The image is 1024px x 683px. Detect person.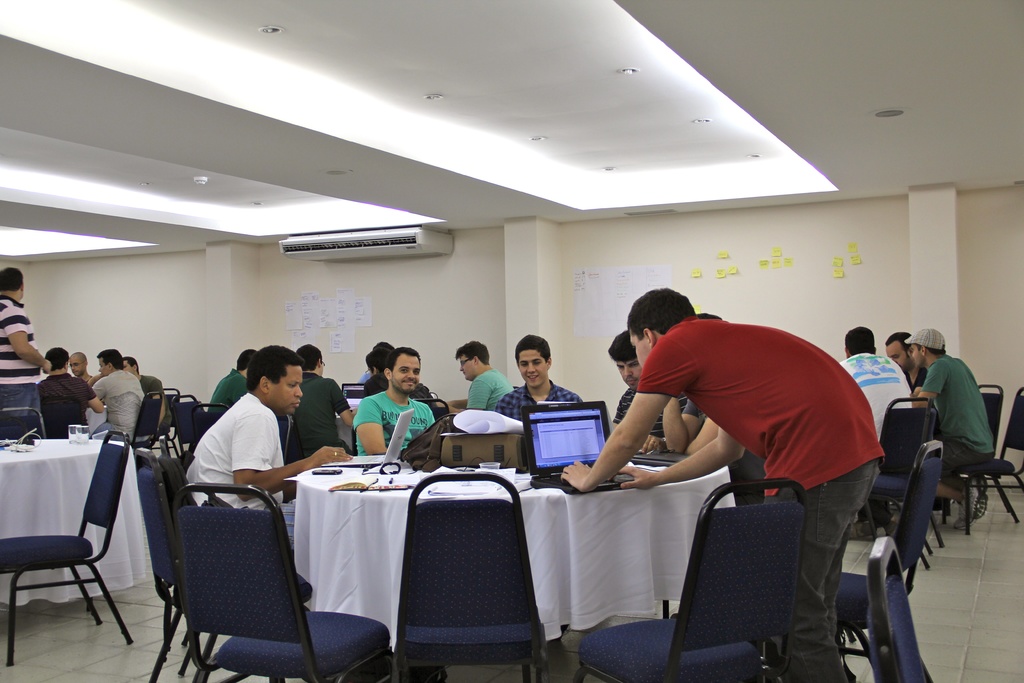
Detection: <box>188,344,355,561</box>.
